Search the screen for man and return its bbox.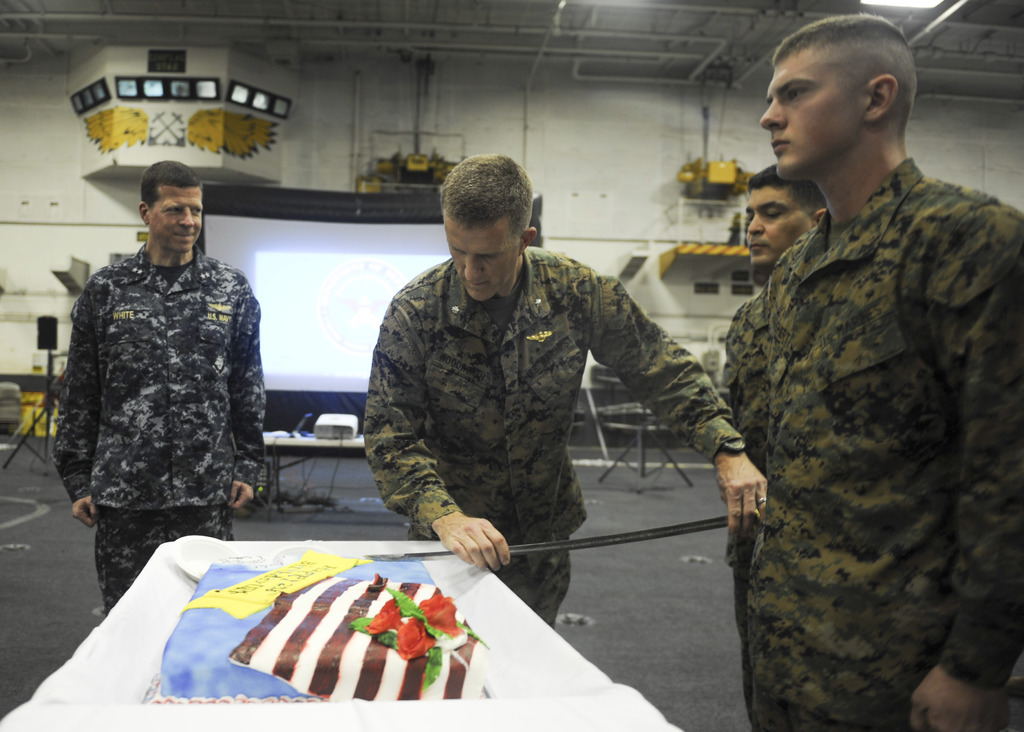
Found: (x1=717, y1=168, x2=829, y2=572).
